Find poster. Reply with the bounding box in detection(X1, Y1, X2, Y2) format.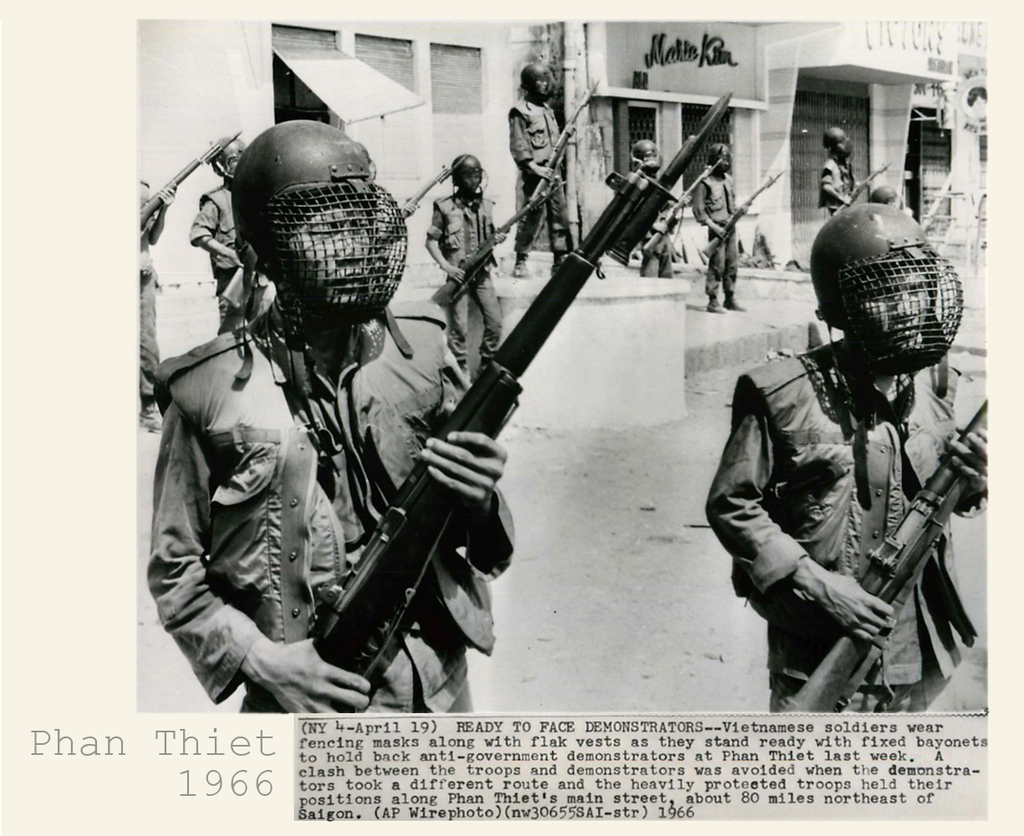
detection(0, 0, 1023, 835).
